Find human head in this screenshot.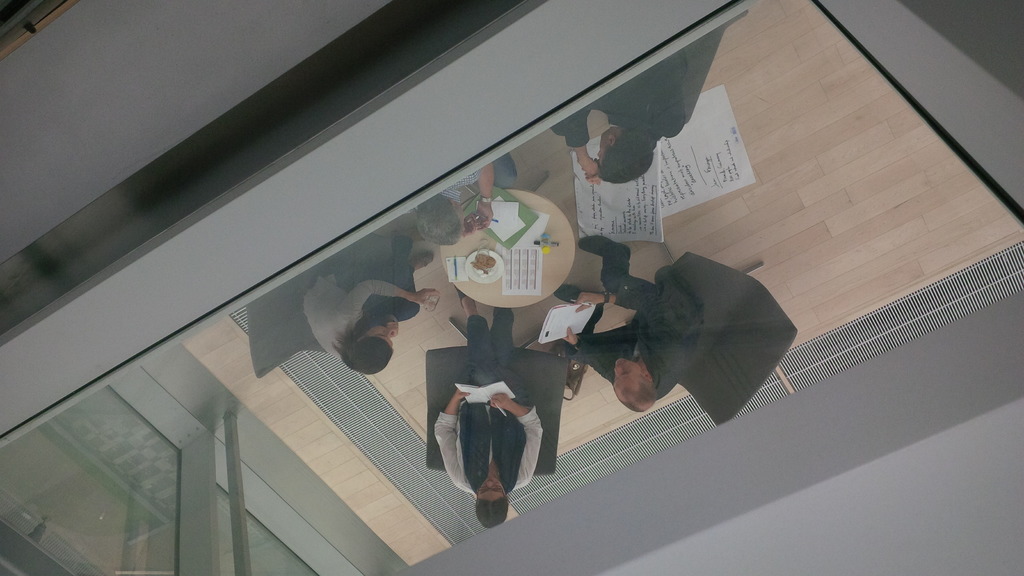
The bounding box for human head is detection(596, 124, 659, 184).
